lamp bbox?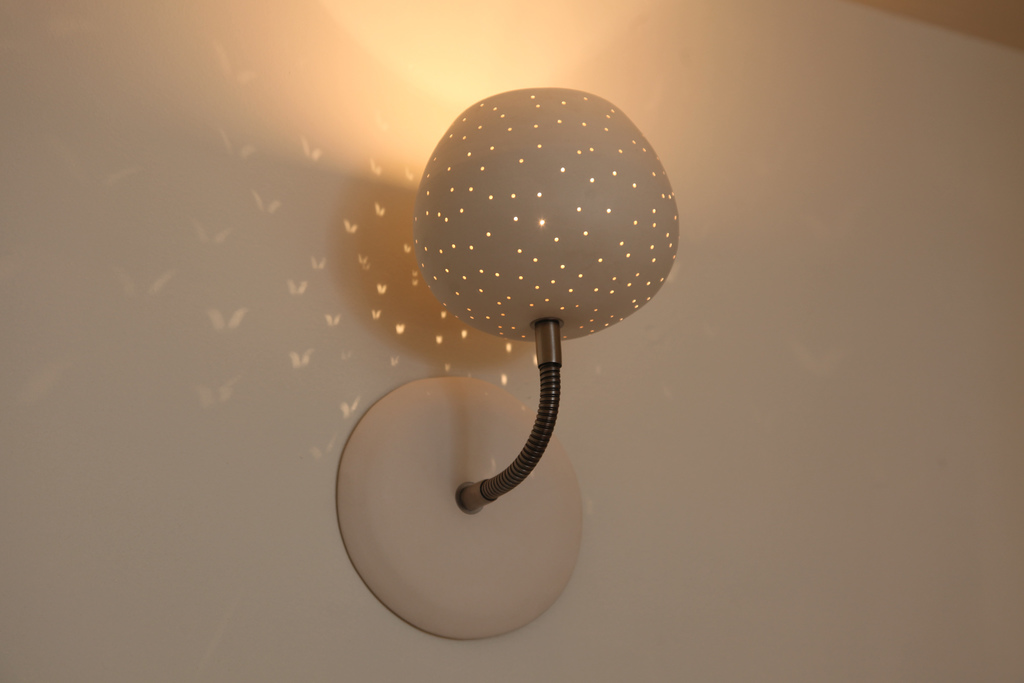
bbox(393, 81, 718, 680)
